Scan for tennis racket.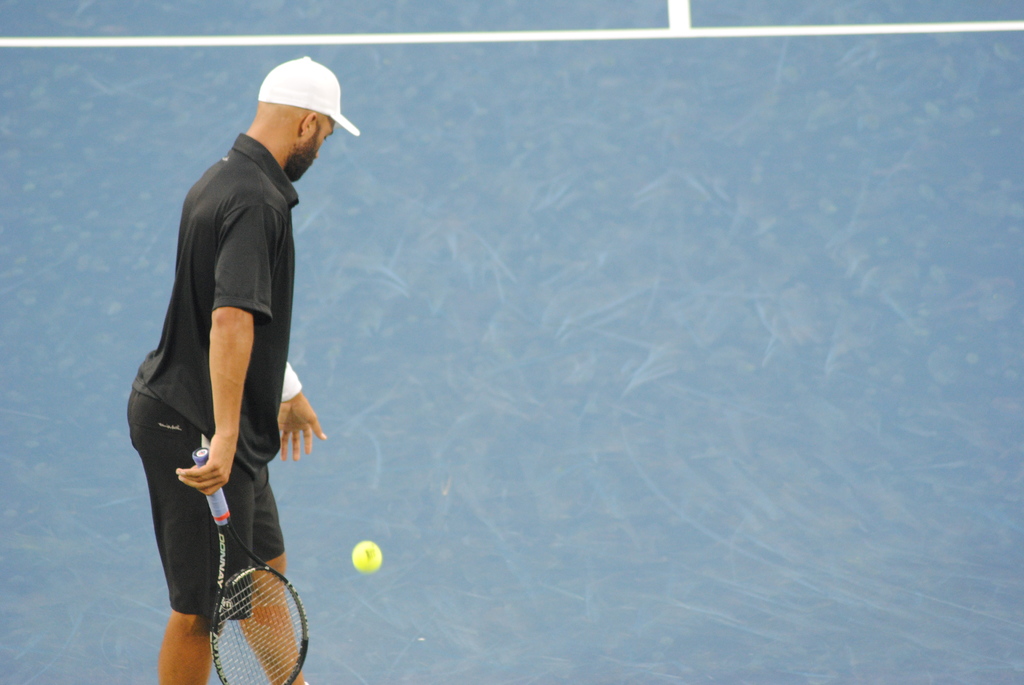
Scan result: x1=191 y1=445 x2=310 y2=684.
